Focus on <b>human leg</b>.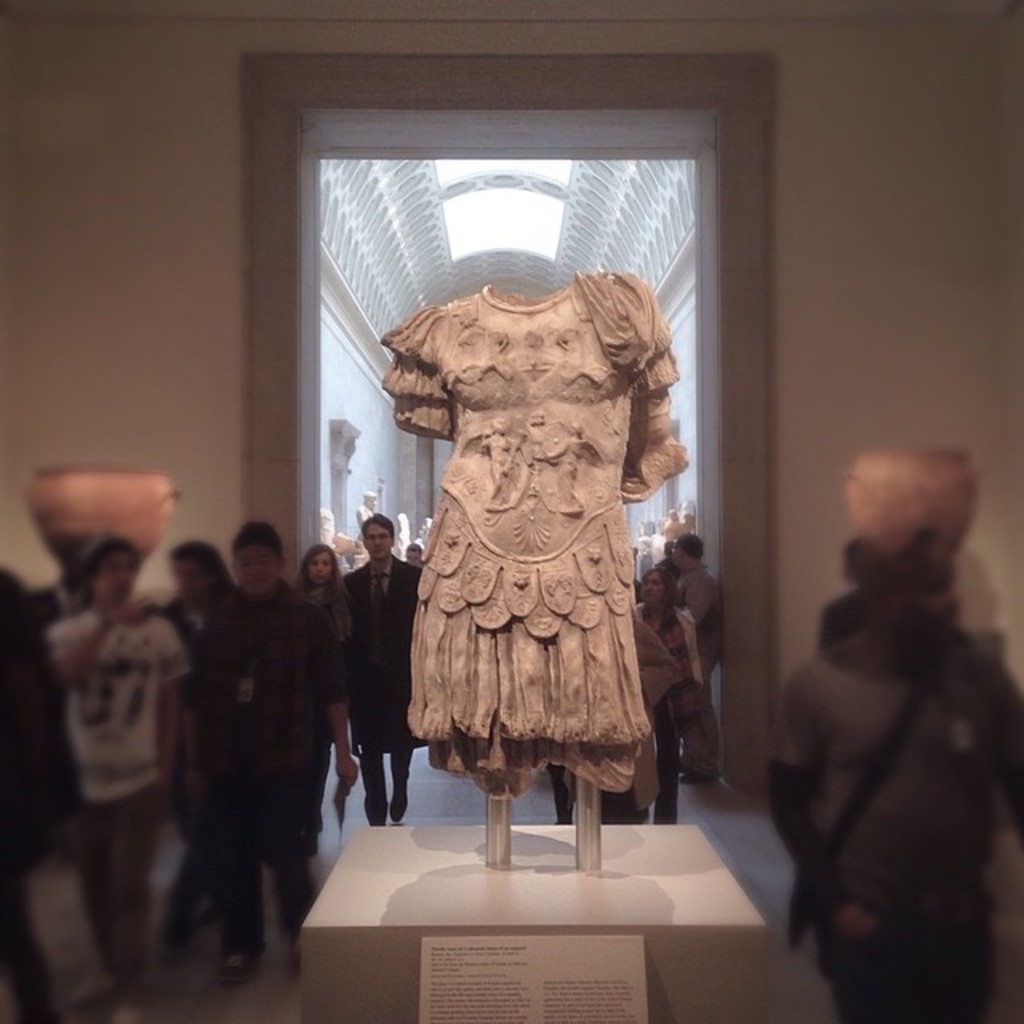
Focused at {"left": 203, "top": 779, "right": 267, "bottom": 990}.
